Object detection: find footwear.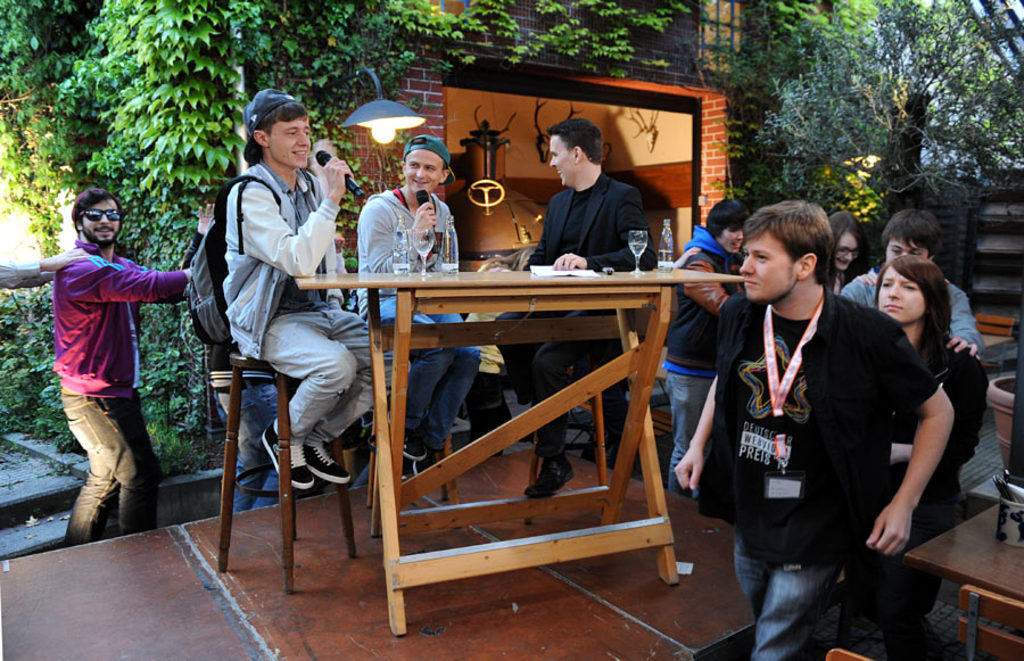
x1=526, y1=457, x2=584, y2=499.
